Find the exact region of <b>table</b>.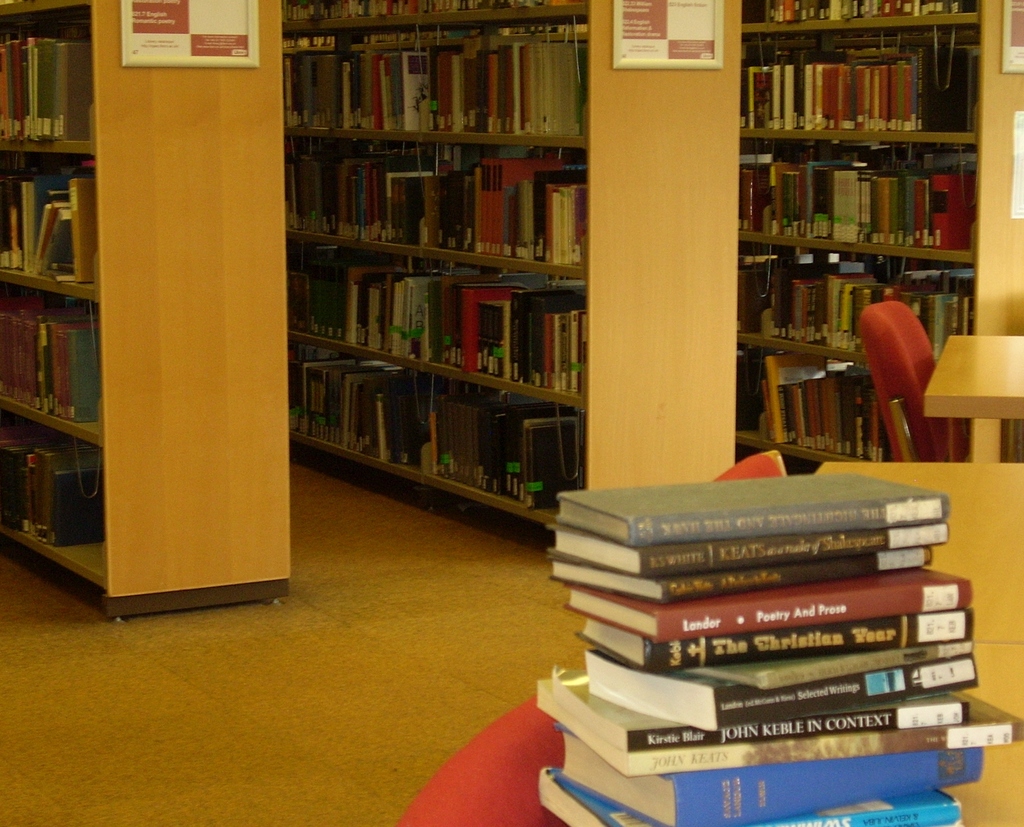
Exact region: box=[911, 328, 1023, 461].
